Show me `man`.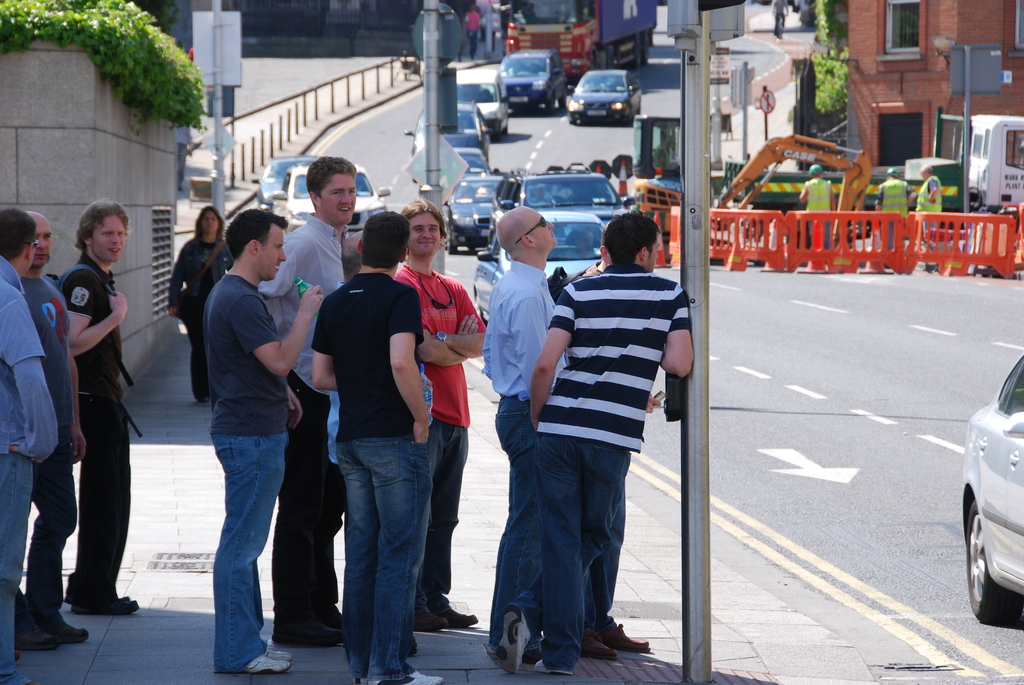
`man` is here: 171,189,313,659.
